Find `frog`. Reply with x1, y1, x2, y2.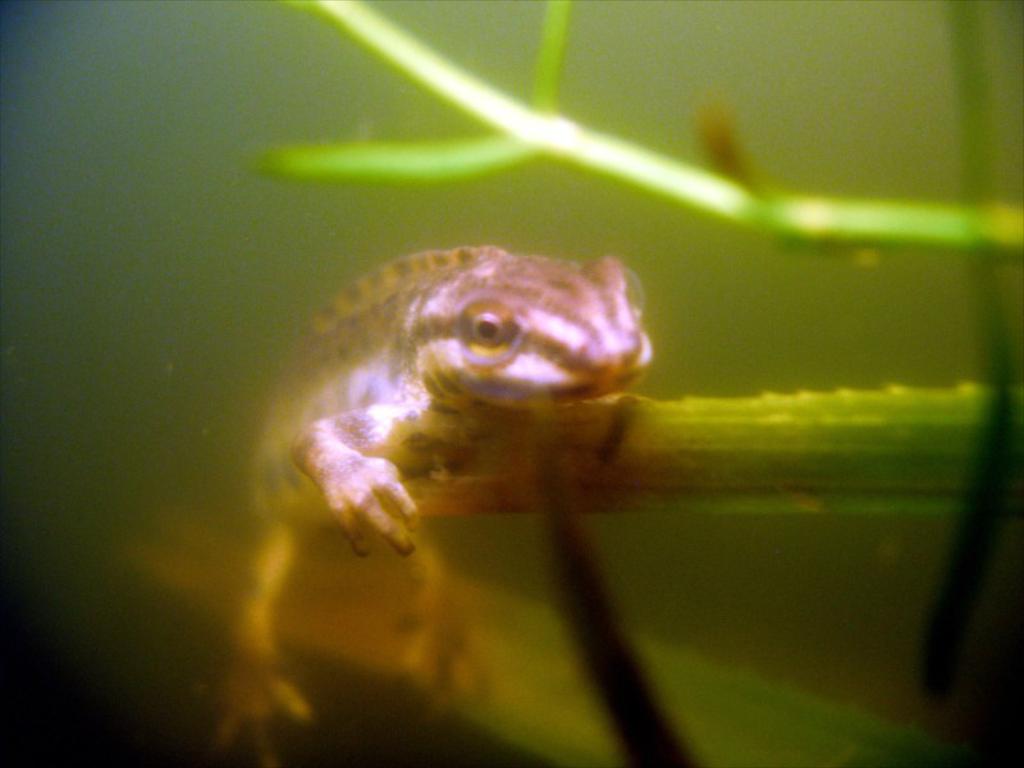
187, 250, 654, 764.
